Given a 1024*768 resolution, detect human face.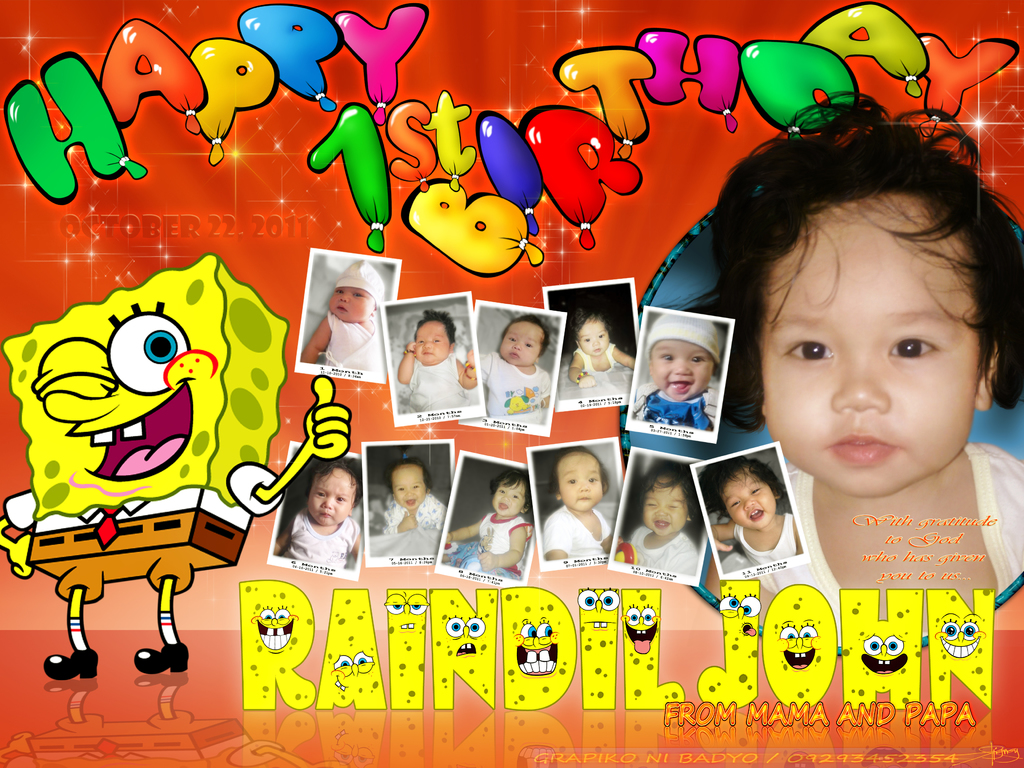
Rect(561, 452, 607, 513).
